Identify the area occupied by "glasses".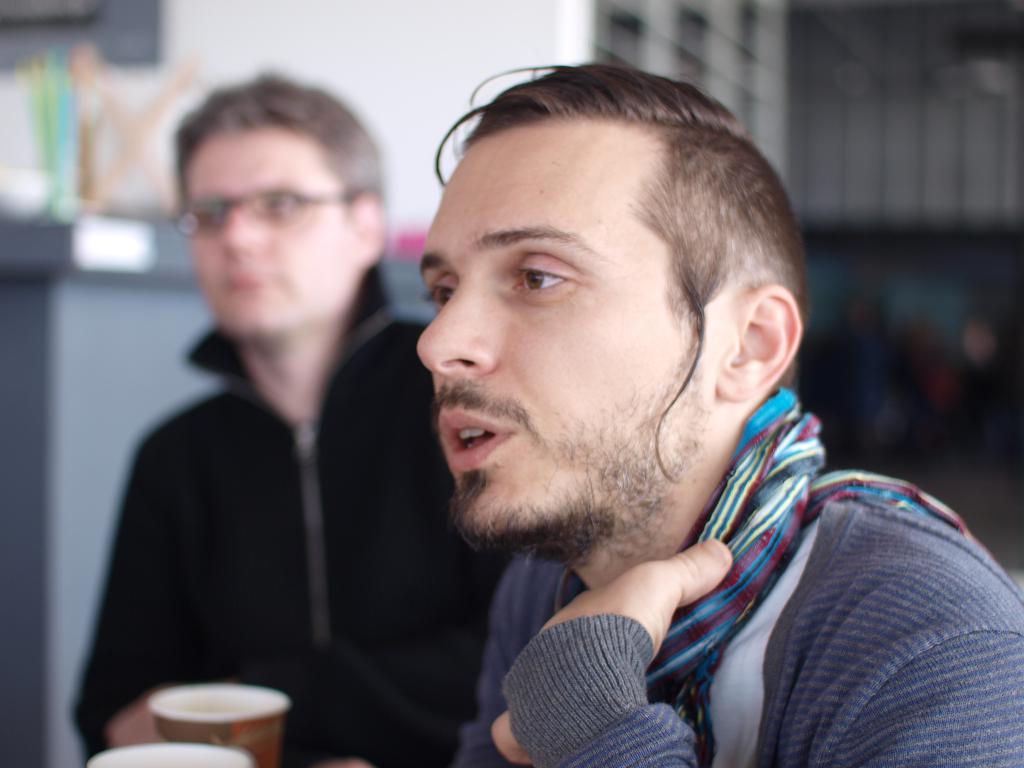
Area: select_region(163, 191, 380, 246).
